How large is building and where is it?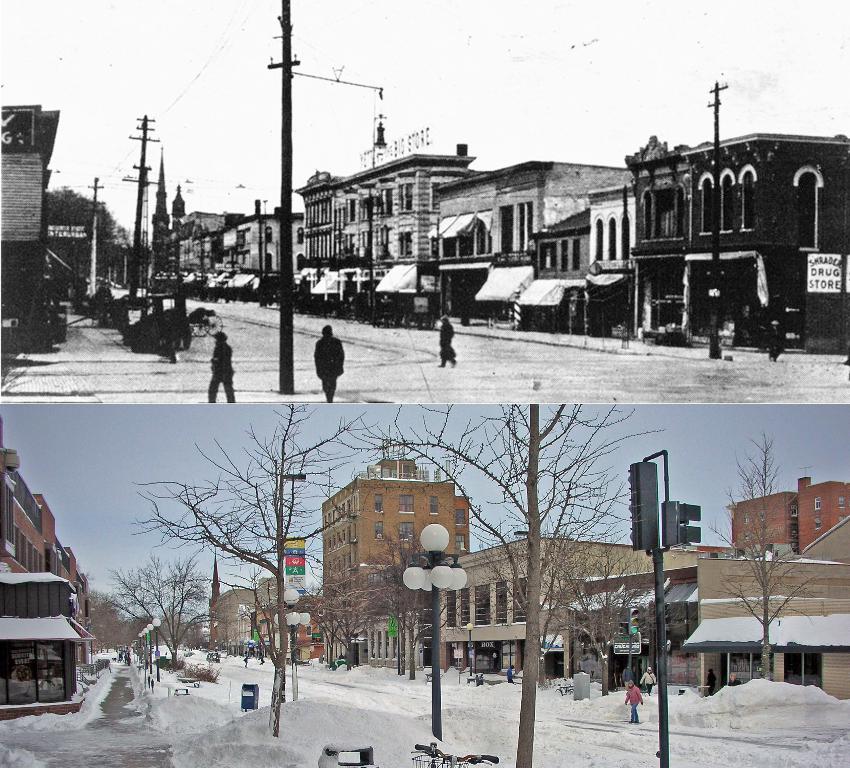
Bounding box: box(0, 103, 60, 354).
